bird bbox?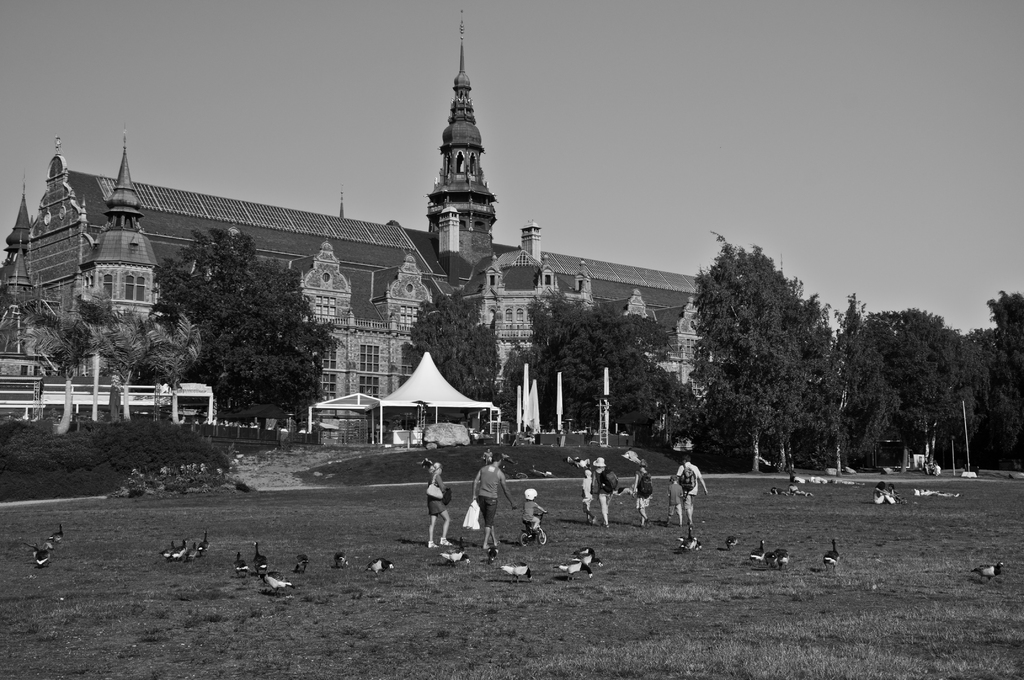
[left=487, top=544, right=502, bottom=565]
